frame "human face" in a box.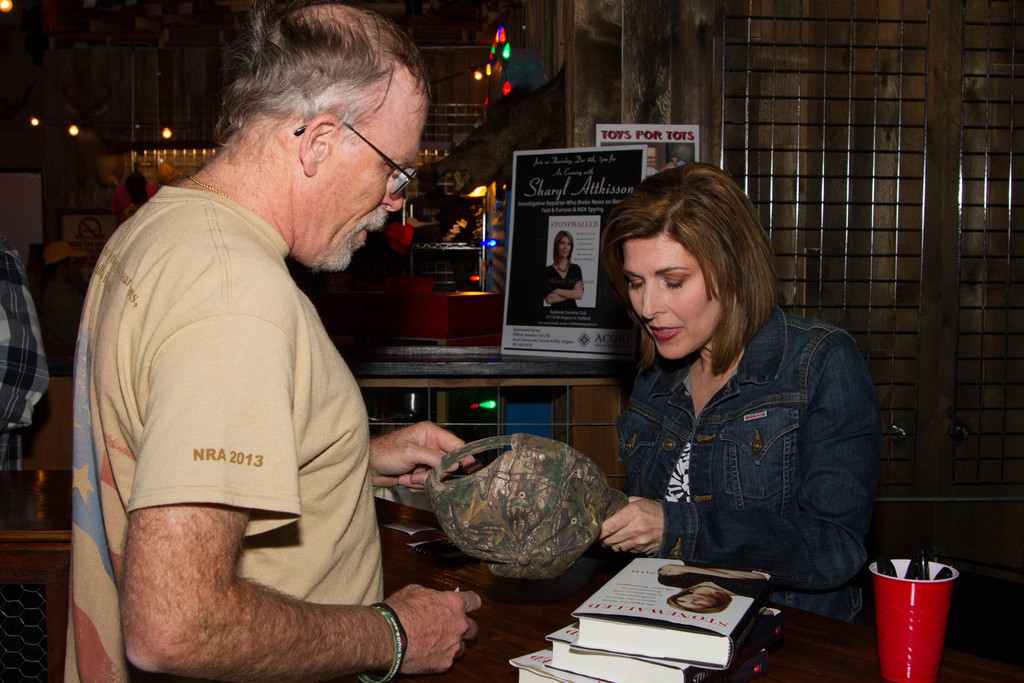
[675,591,716,611].
